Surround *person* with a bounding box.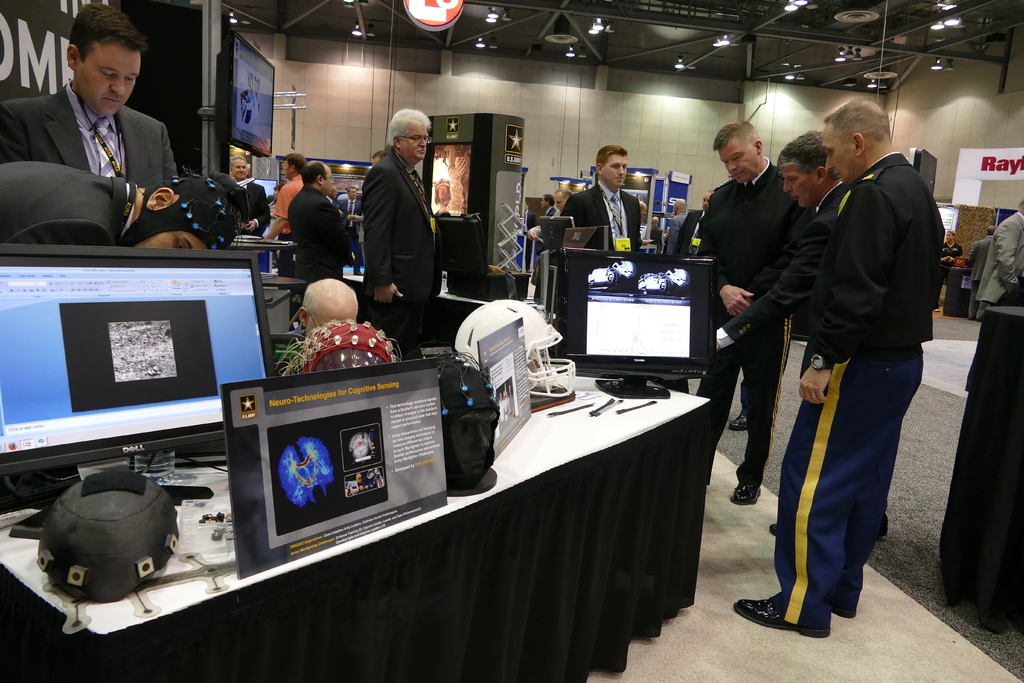
362:106:439:361.
